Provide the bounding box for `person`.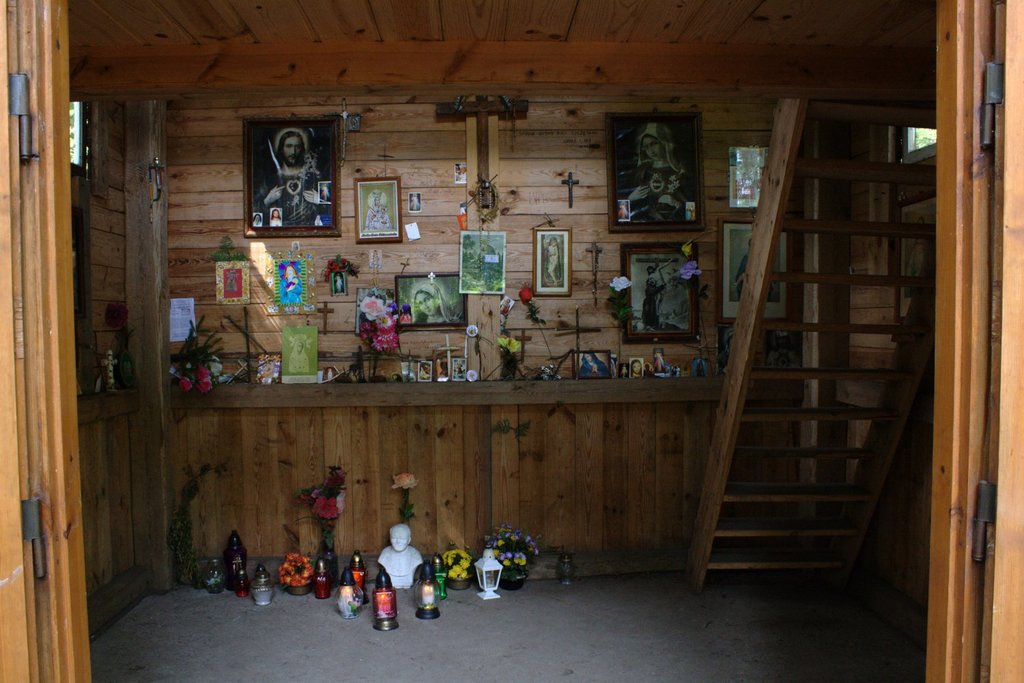
{"x1": 222, "y1": 270, "x2": 239, "y2": 292}.
